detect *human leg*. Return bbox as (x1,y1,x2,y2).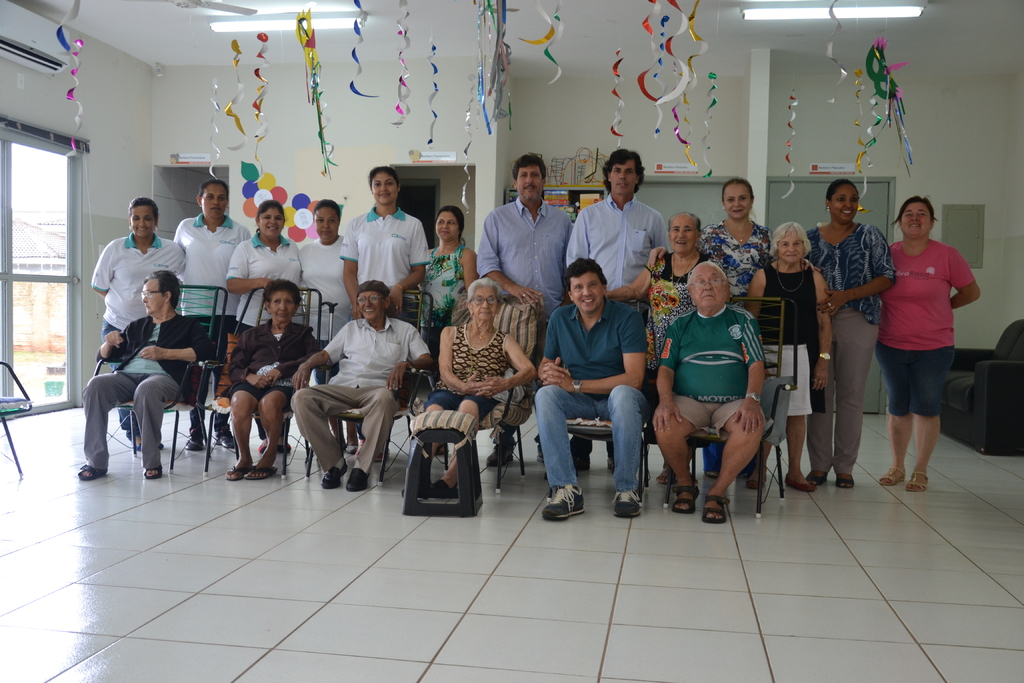
(902,400,940,486).
